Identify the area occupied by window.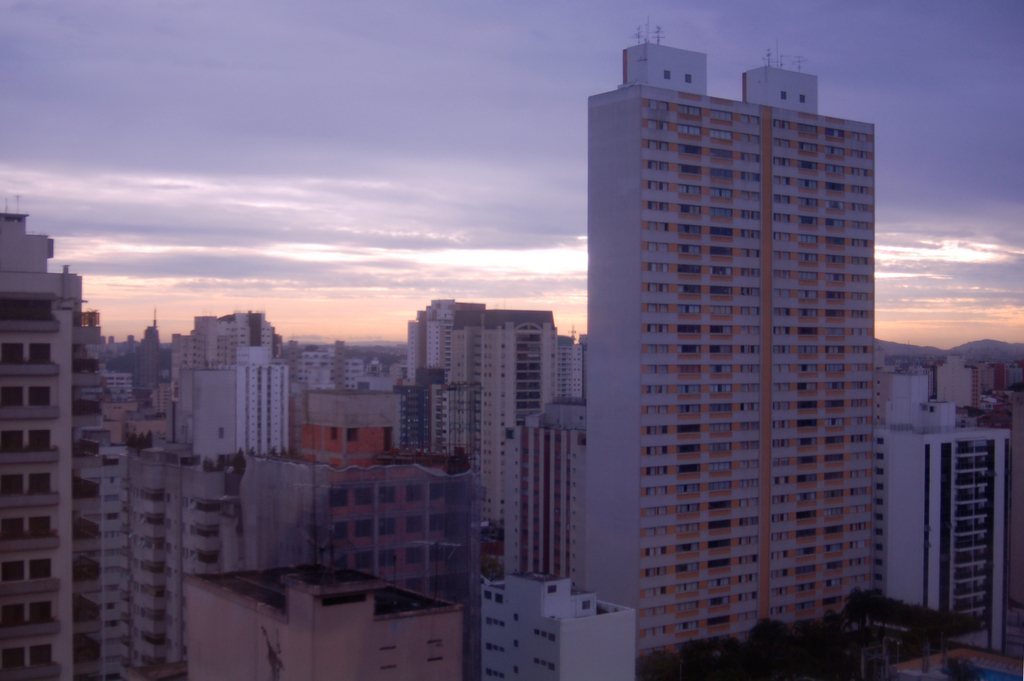
Area: 678 184 701 197.
